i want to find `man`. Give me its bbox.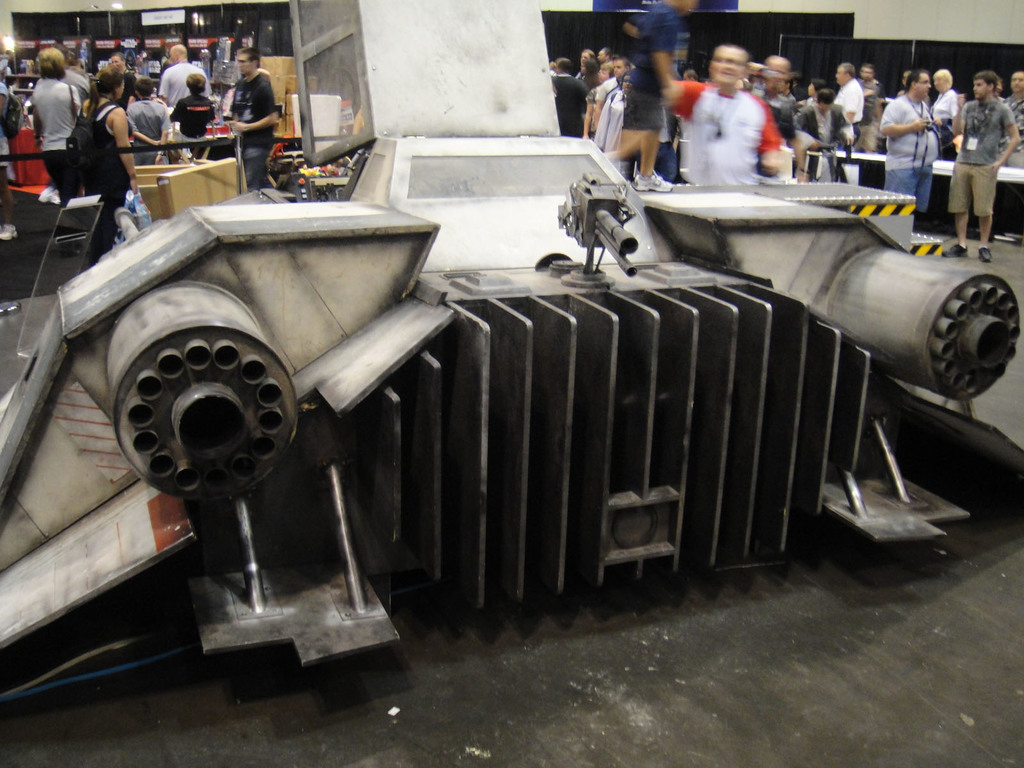
[x1=659, y1=41, x2=783, y2=188].
